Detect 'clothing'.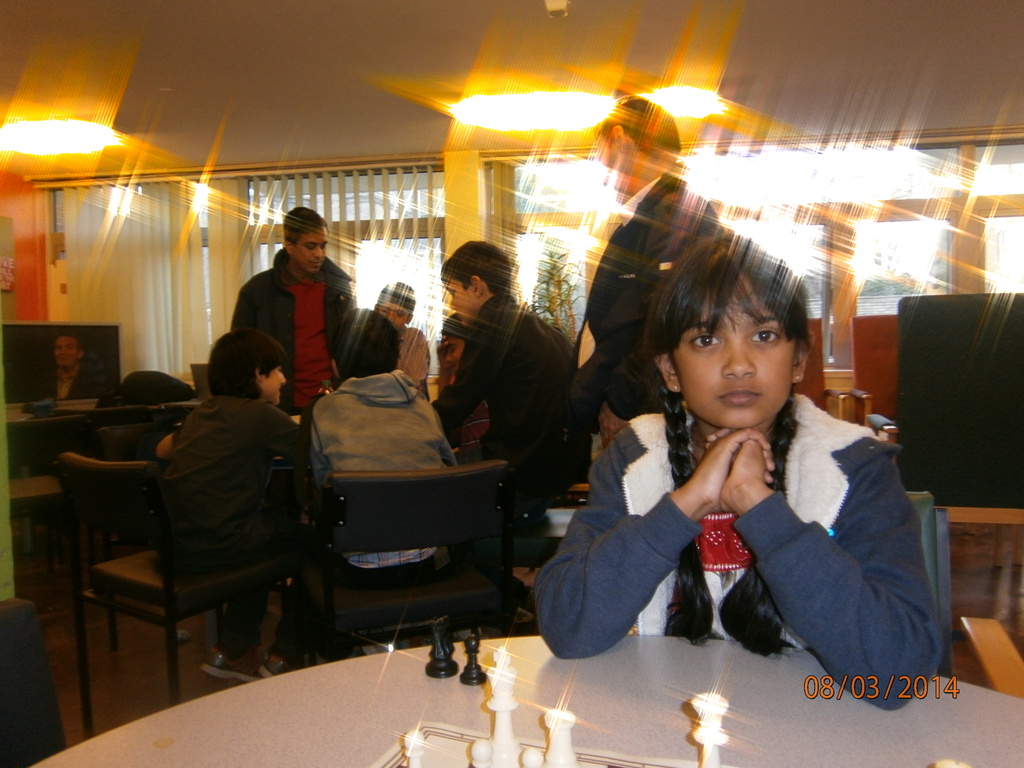
Detected at crop(435, 292, 570, 529).
